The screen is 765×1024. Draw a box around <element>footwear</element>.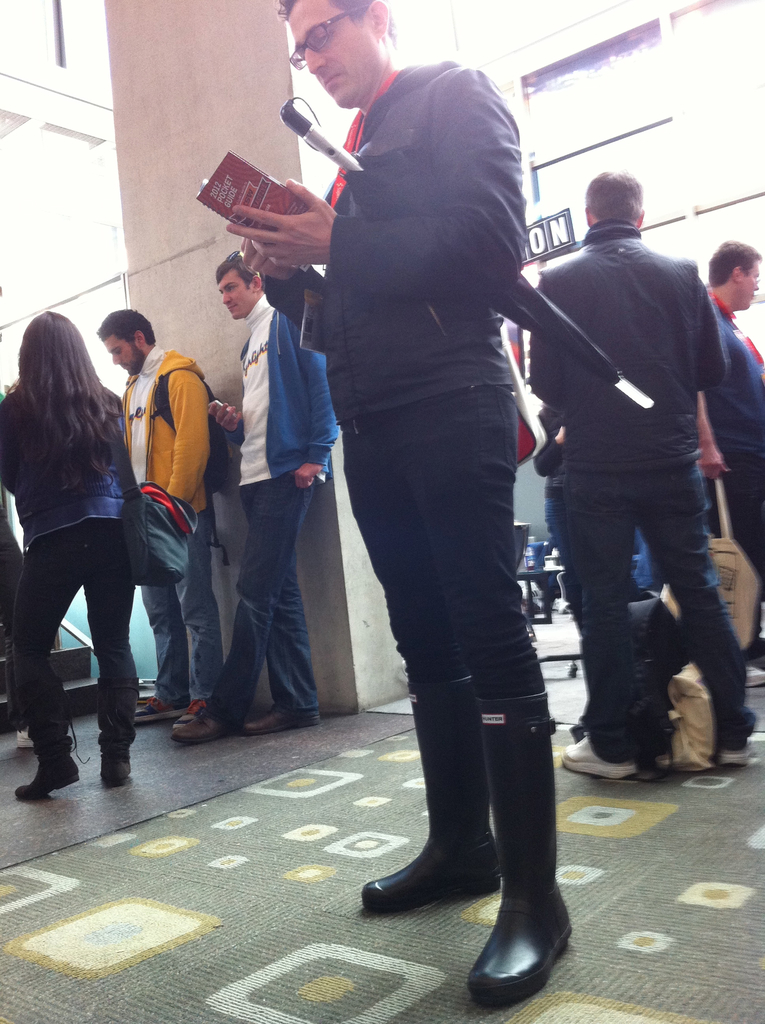
x1=242, y1=703, x2=321, y2=739.
